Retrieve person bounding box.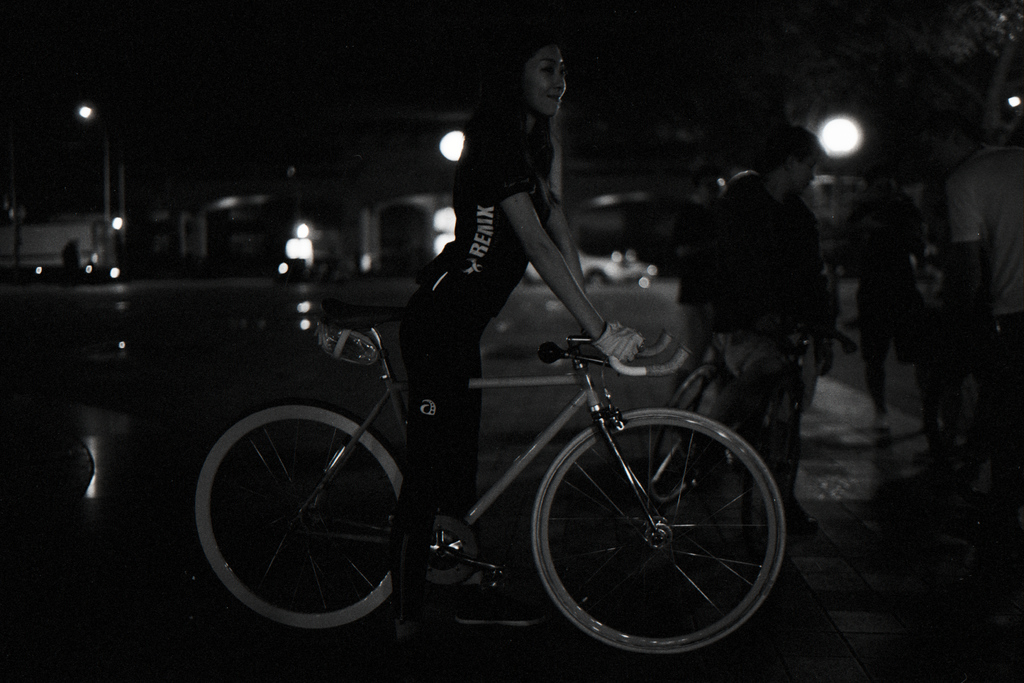
Bounding box: (left=835, top=155, right=927, bottom=414).
